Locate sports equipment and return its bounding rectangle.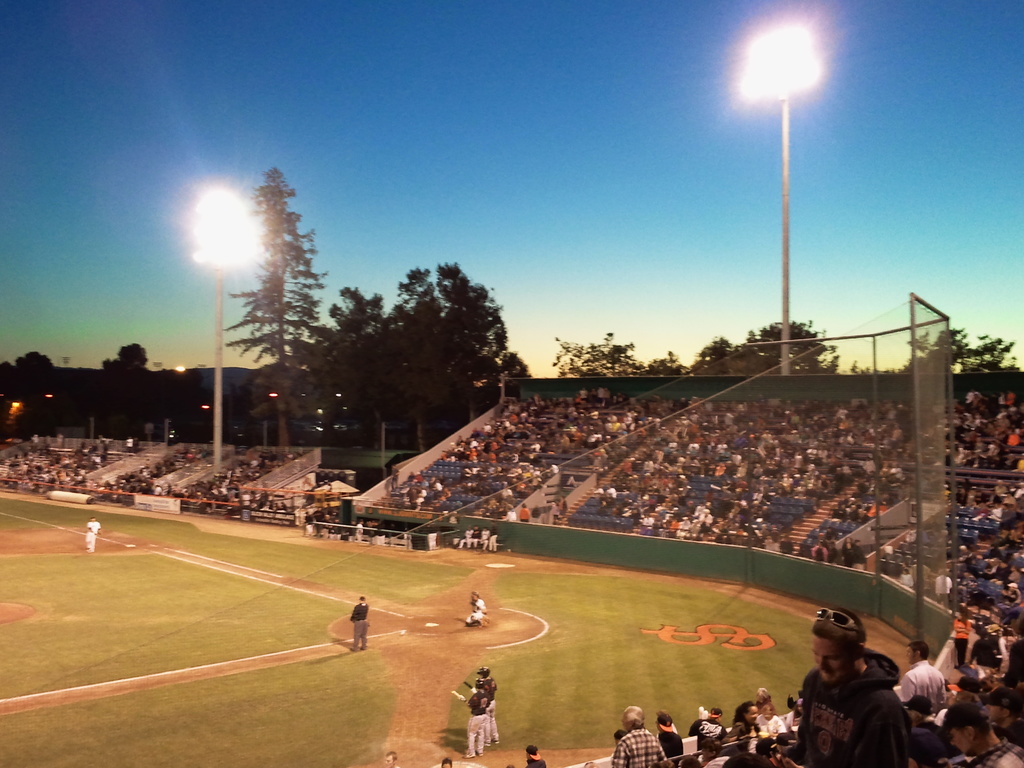
<region>476, 664, 490, 682</region>.
